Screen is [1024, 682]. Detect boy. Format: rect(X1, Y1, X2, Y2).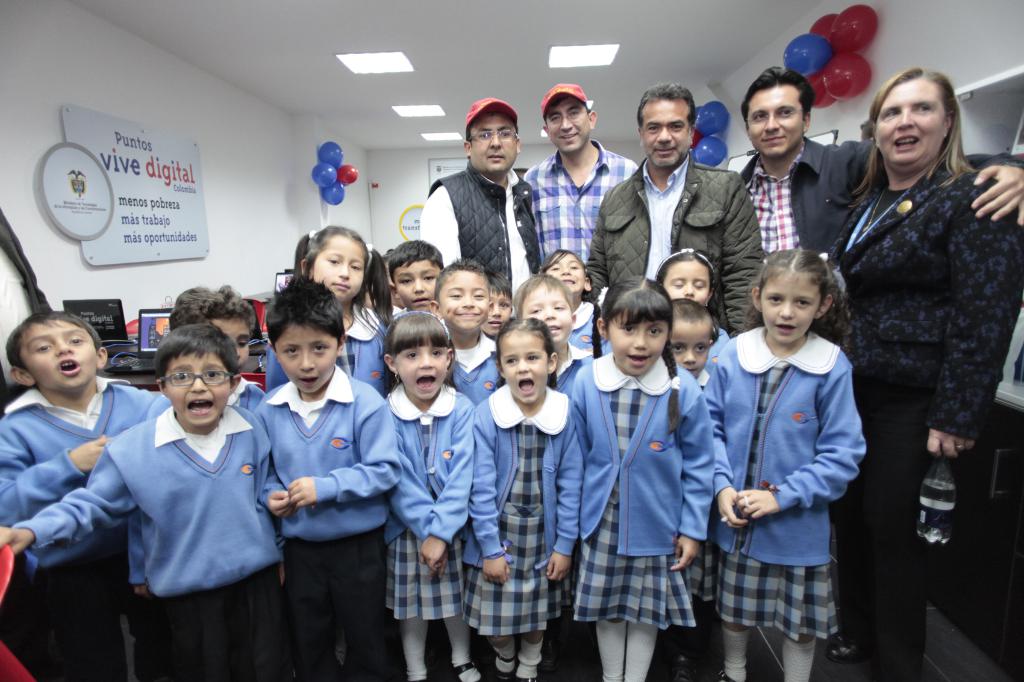
rect(244, 262, 412, 681).
